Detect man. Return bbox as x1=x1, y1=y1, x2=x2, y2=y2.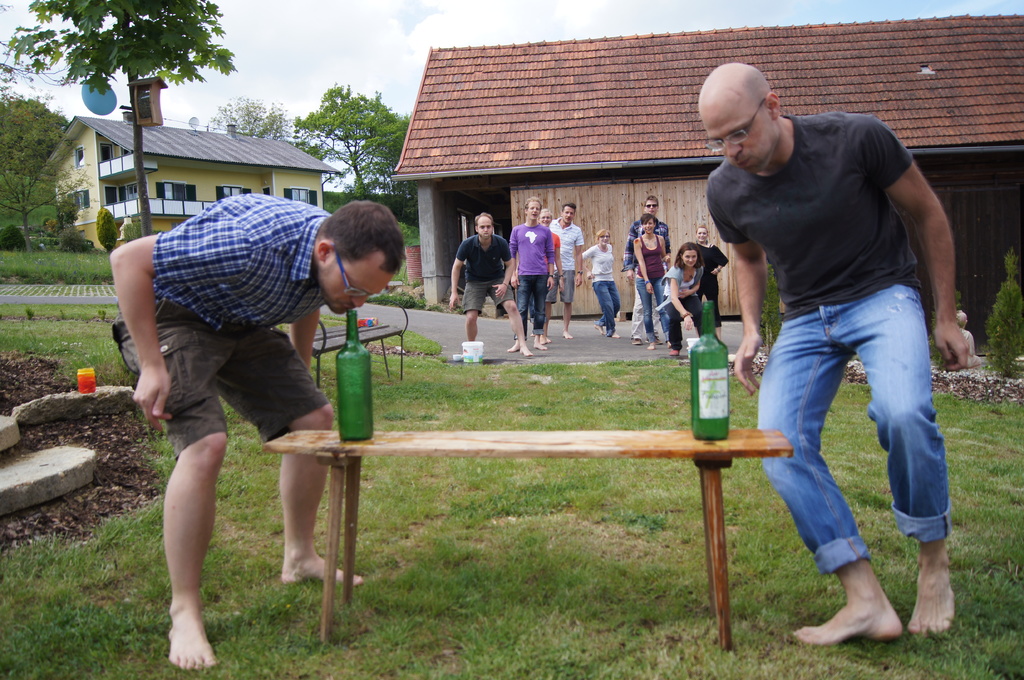
x1=621, y1=193, x2=673, y2=344.
